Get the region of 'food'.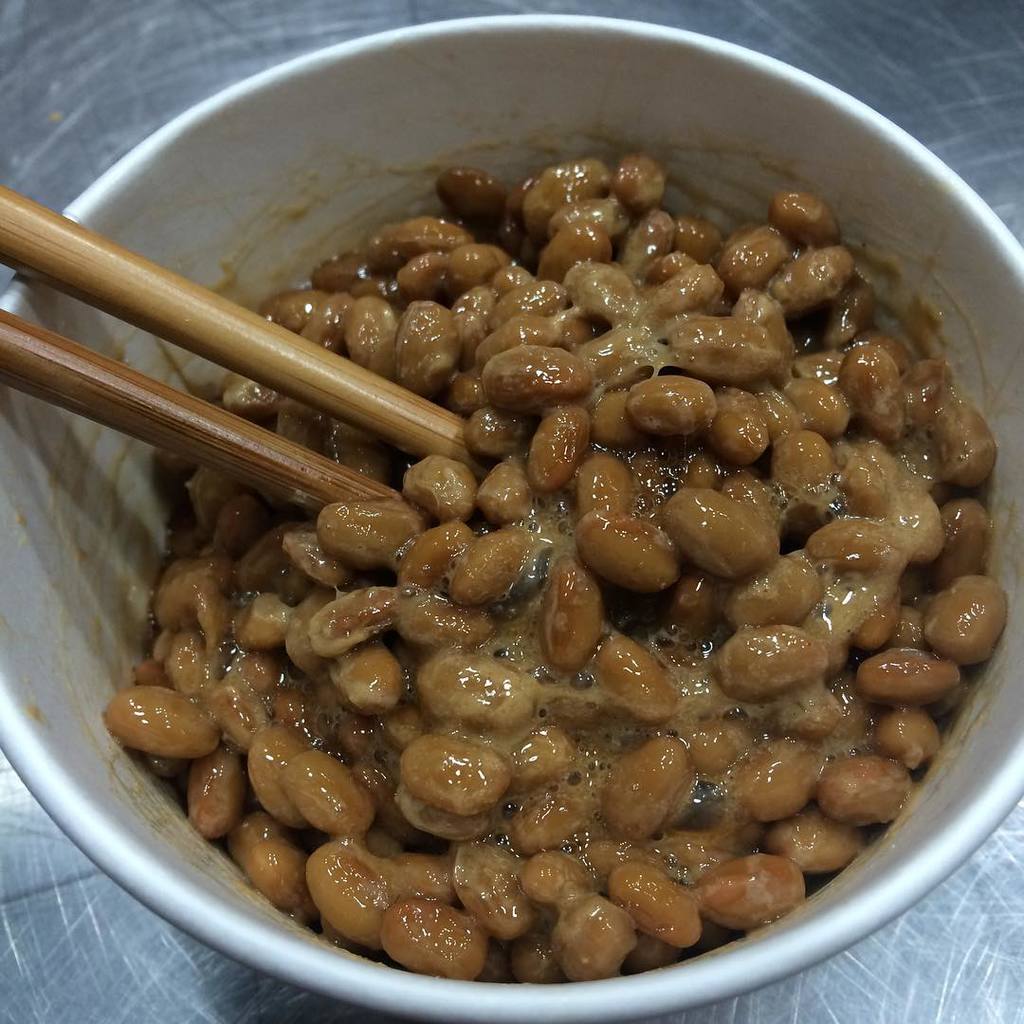
[x1=122, y1=92, x2=972, y2=962].
